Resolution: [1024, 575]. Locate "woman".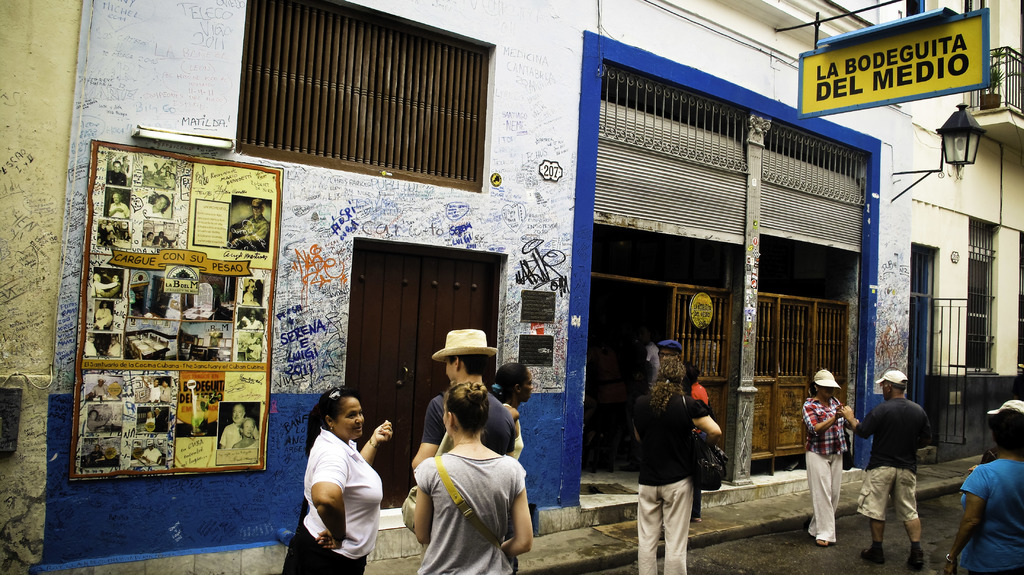
rect(239, 284, 262, 306).
